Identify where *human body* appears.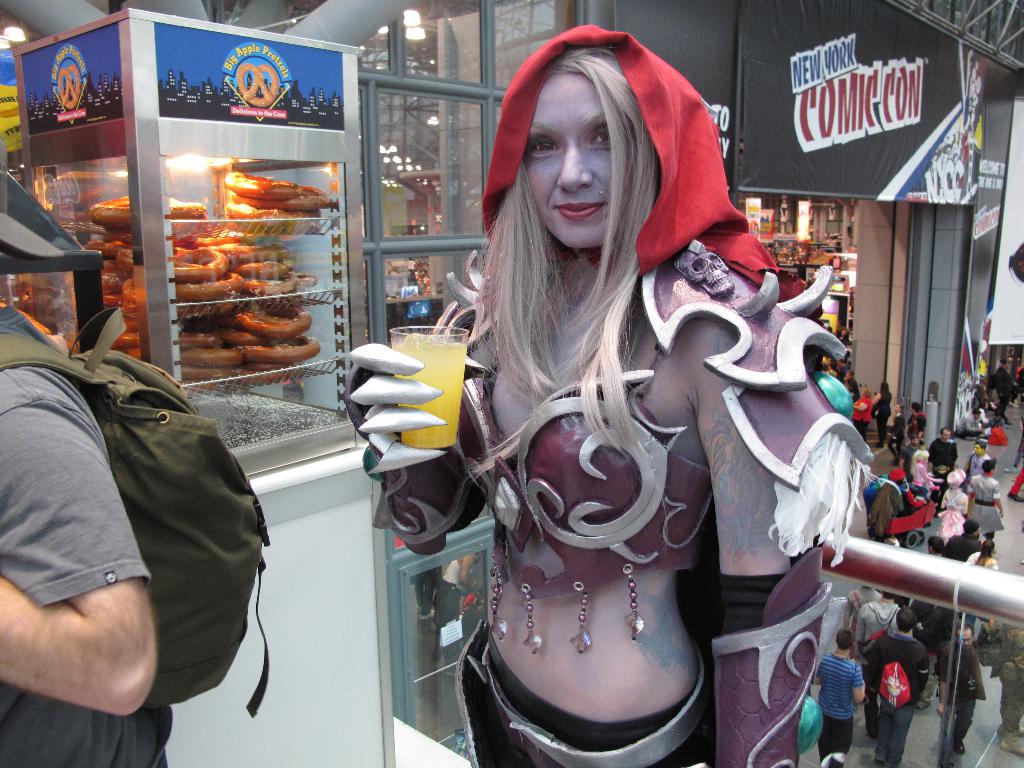
Appears at pyautogui.locateOnScreen(852, 385, 873, 435).
